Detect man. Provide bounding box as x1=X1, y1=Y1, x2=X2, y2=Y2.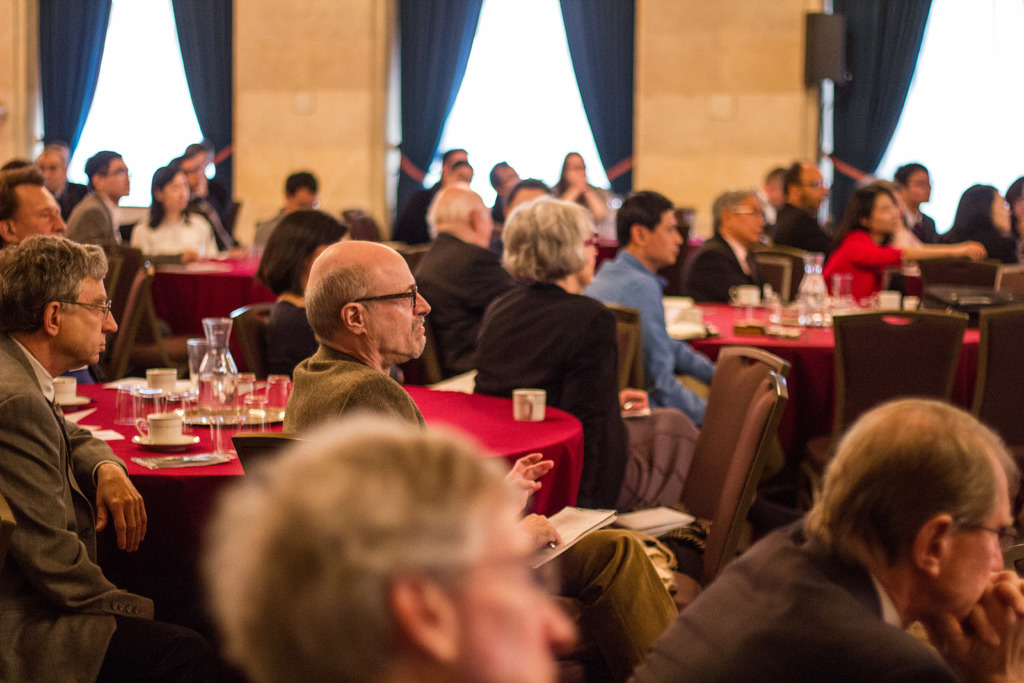
x1=897, y1=161, x2=945, y2=252.
